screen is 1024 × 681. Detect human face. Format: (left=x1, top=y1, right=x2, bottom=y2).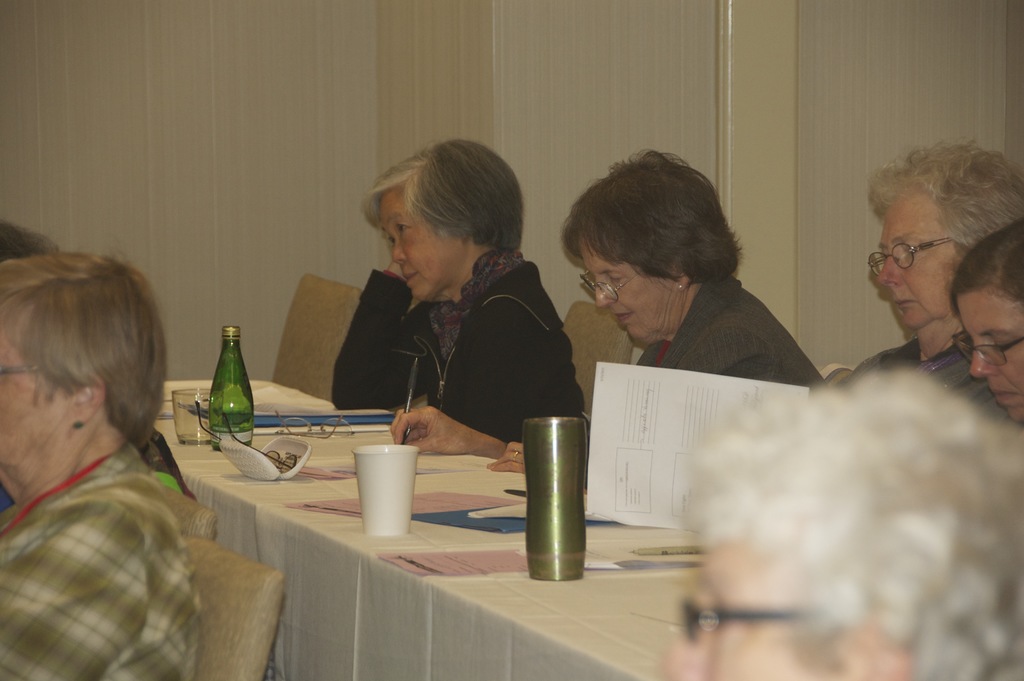
(left=0, top=332, right=58, bottom=474).
